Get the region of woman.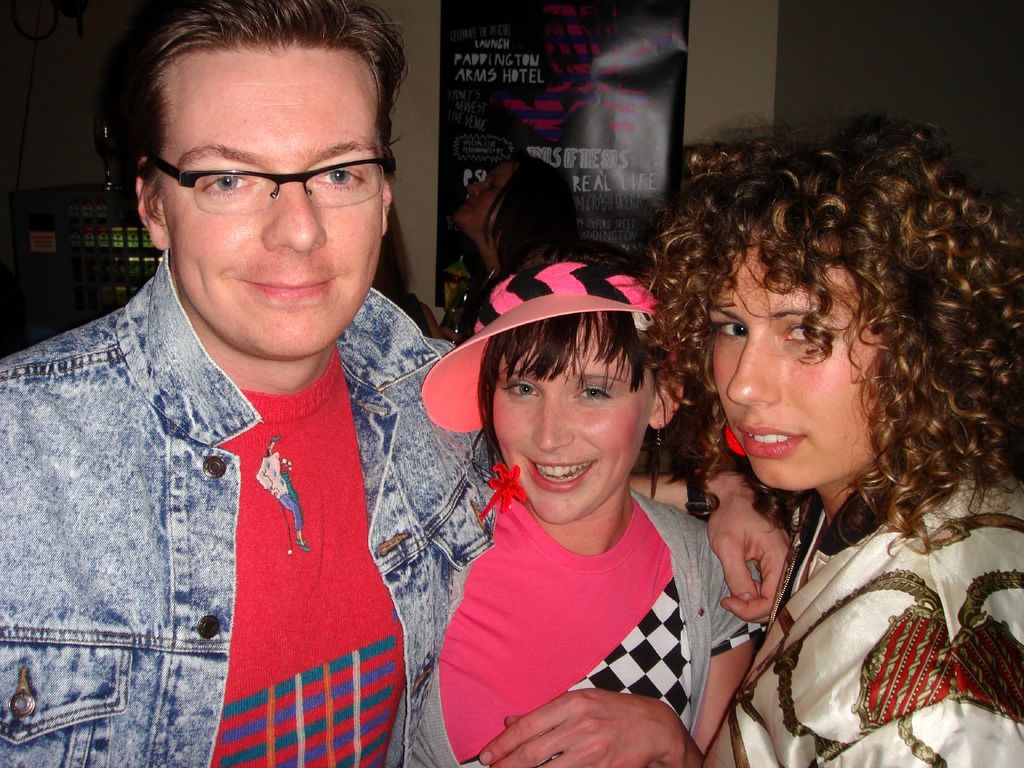
644 108 1023 757.
